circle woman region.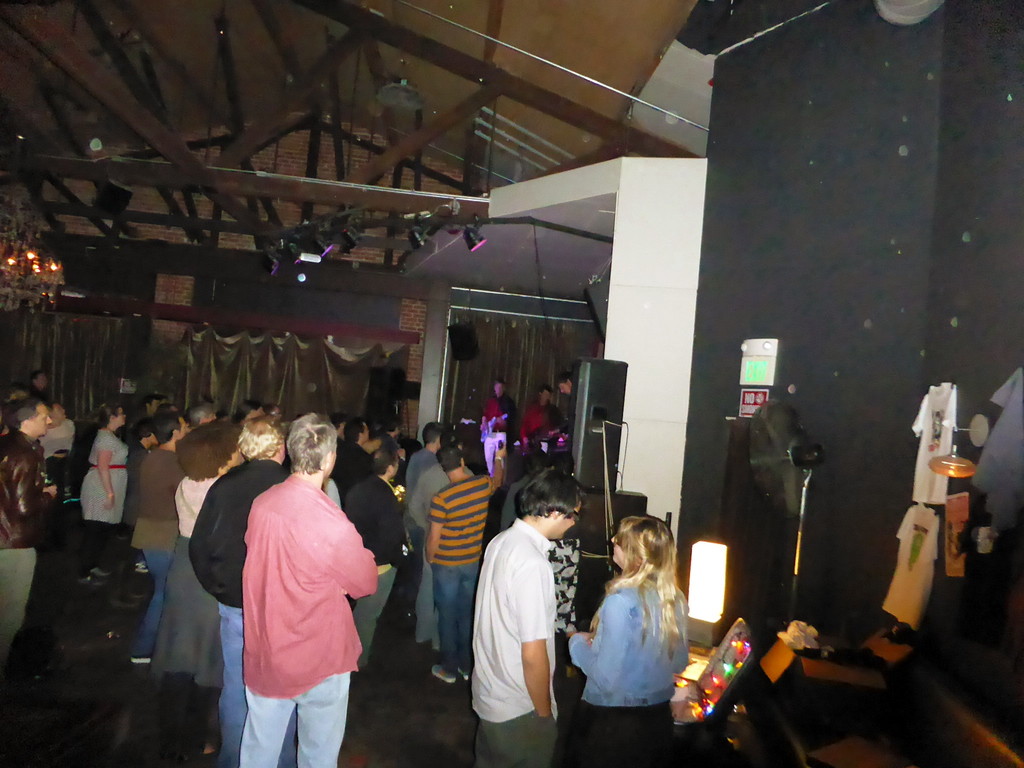
Region: locate(570, 511, 698, 767).
